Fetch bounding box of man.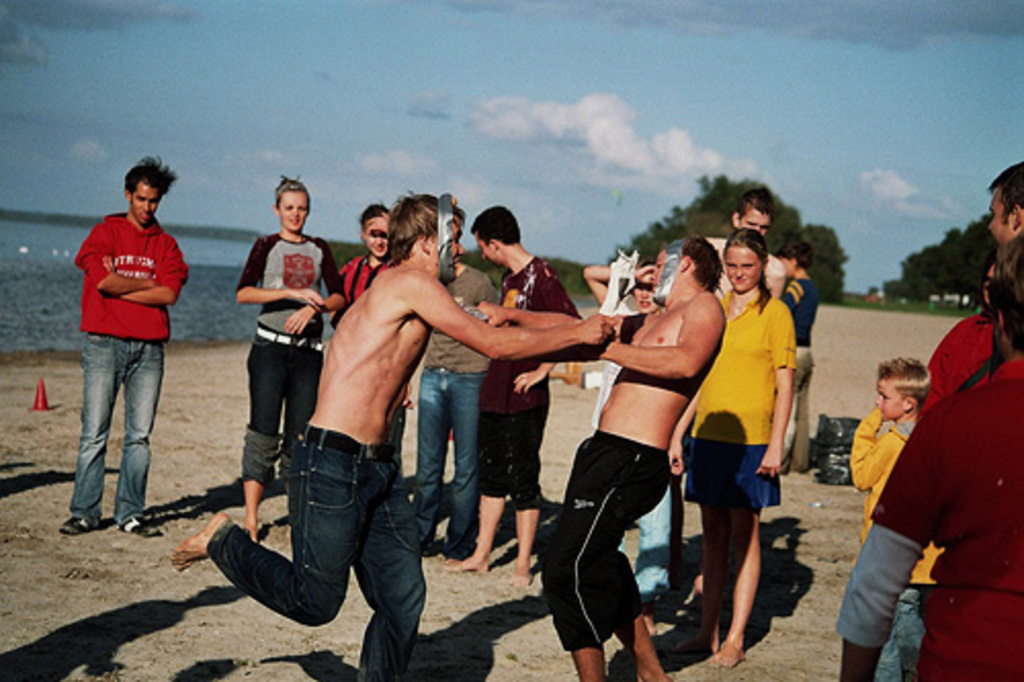
Bbox: (x1=715, y1=184, x2=786, y2=297).
